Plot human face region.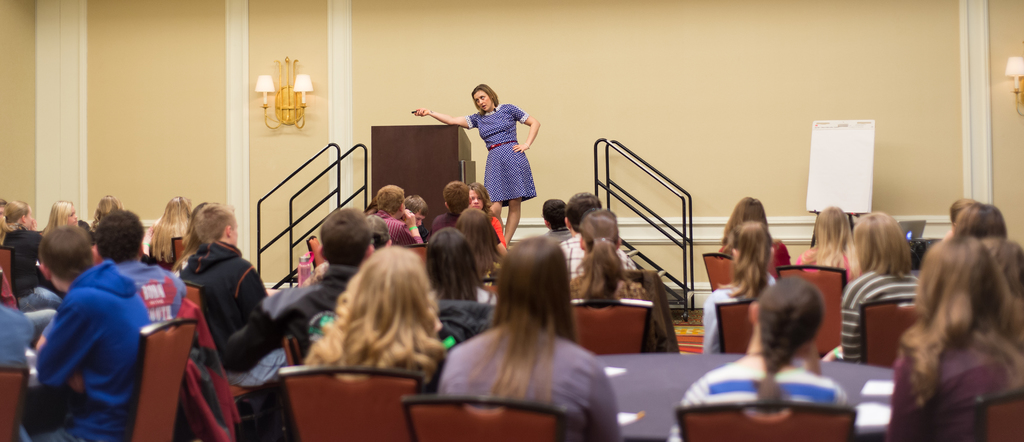
Plotted at bbox(467, 191, 483, 210).
